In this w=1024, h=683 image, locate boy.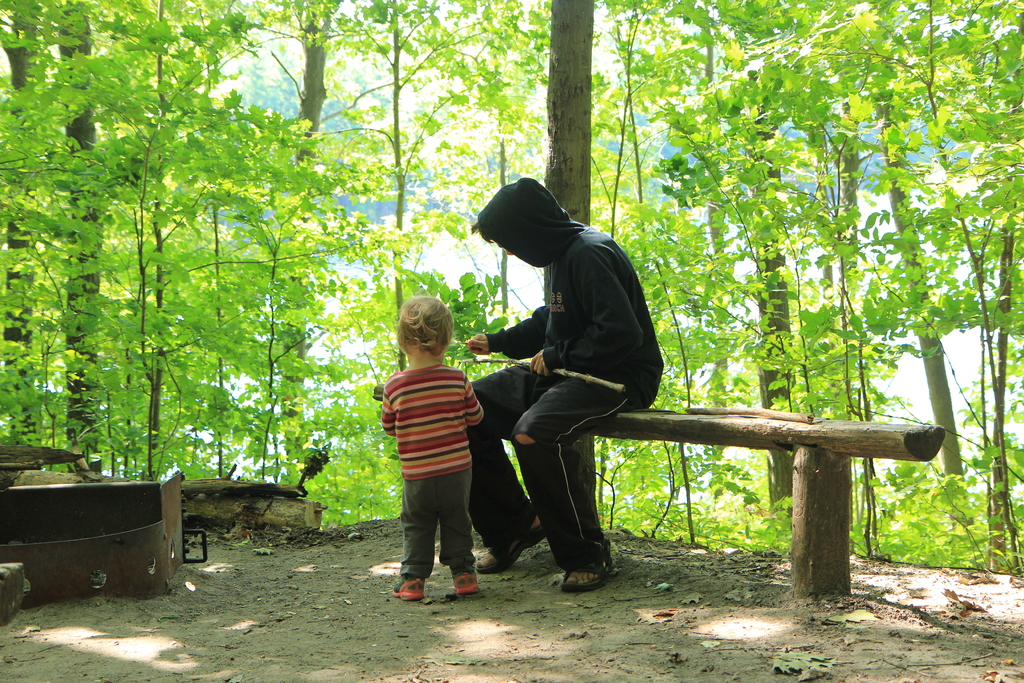
Bounding box: region(376, 292, 488, 589).
